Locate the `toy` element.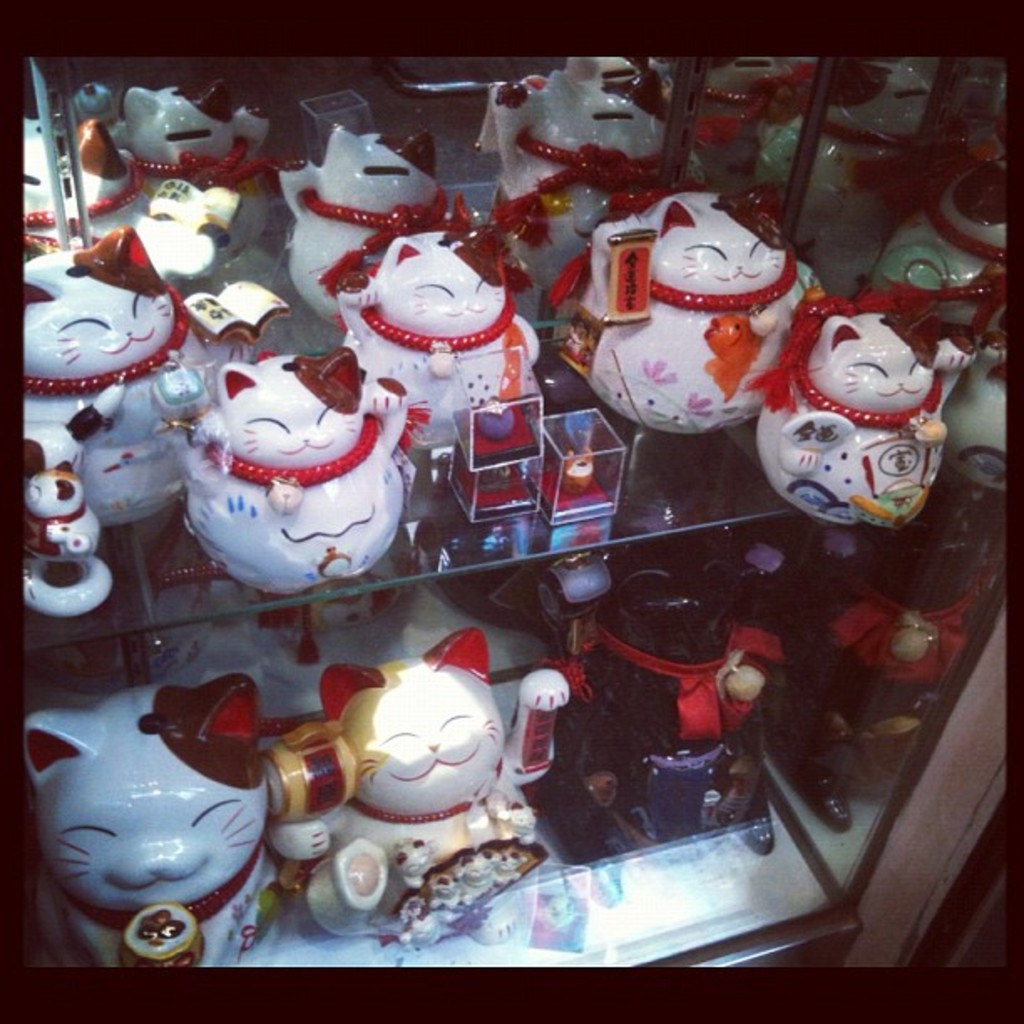
Element bbox: box=[544, 184, 823, 438].
